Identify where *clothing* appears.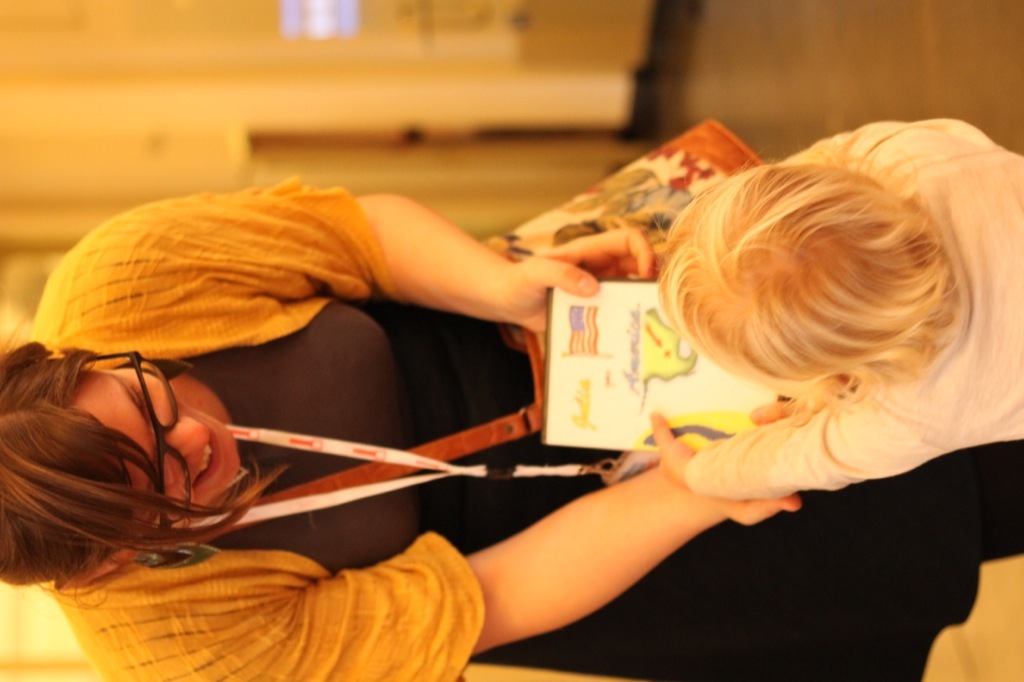
Appears at [left=28, top=168, right=1023, bottom=681].
